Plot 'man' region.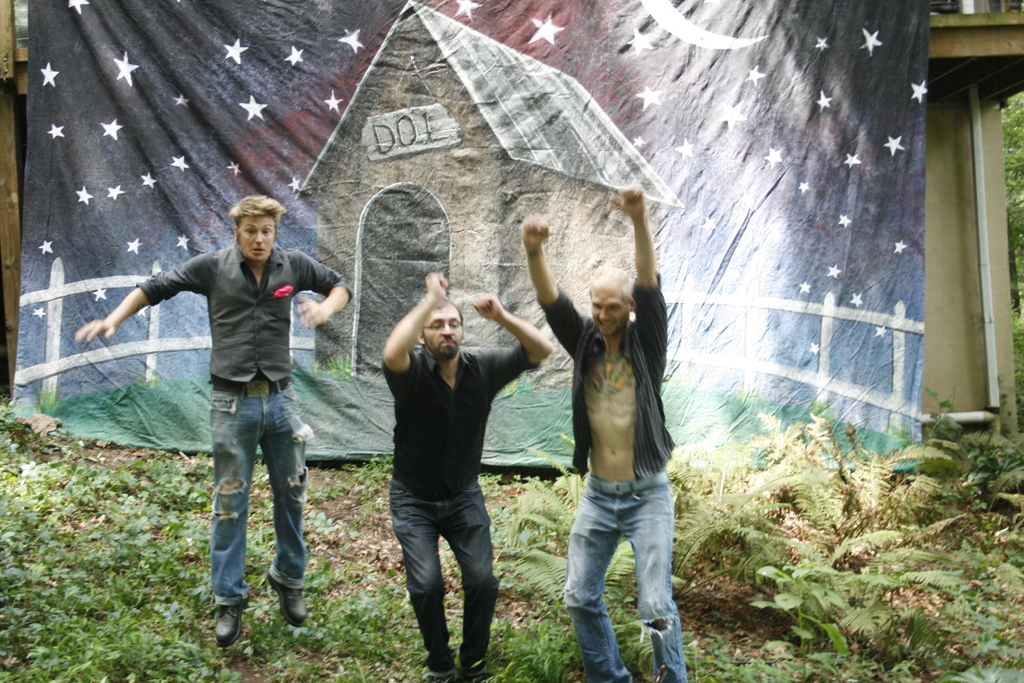
Plotted at {"left": 383, "top": 276, "right": 552, "bottom": 682}.
